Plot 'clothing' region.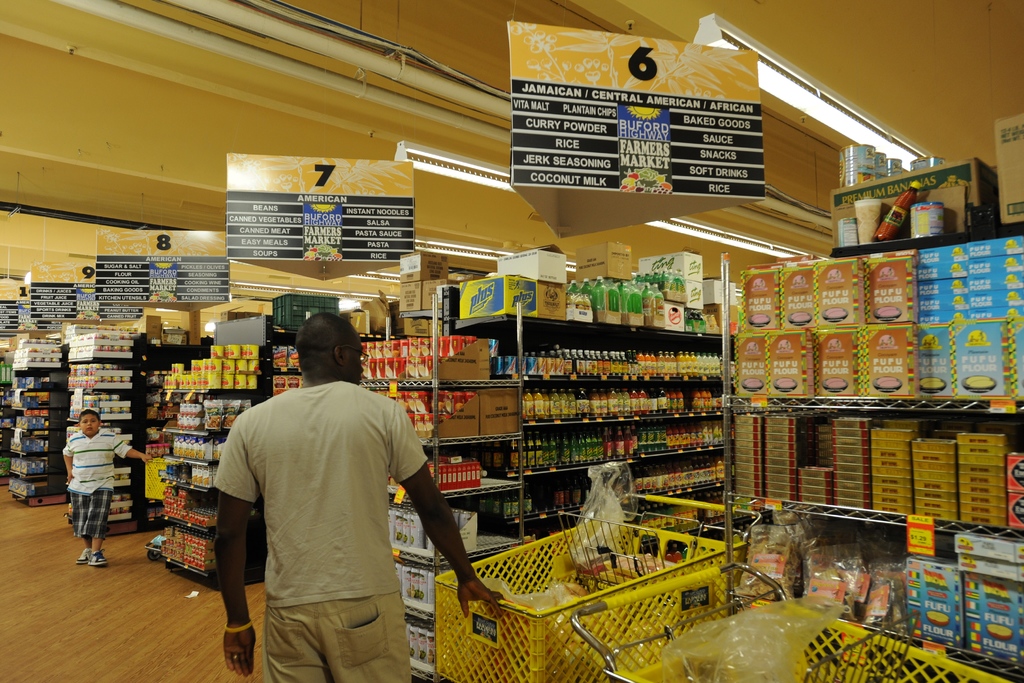
Plotted at BBox(211, 352, 435, 672).
